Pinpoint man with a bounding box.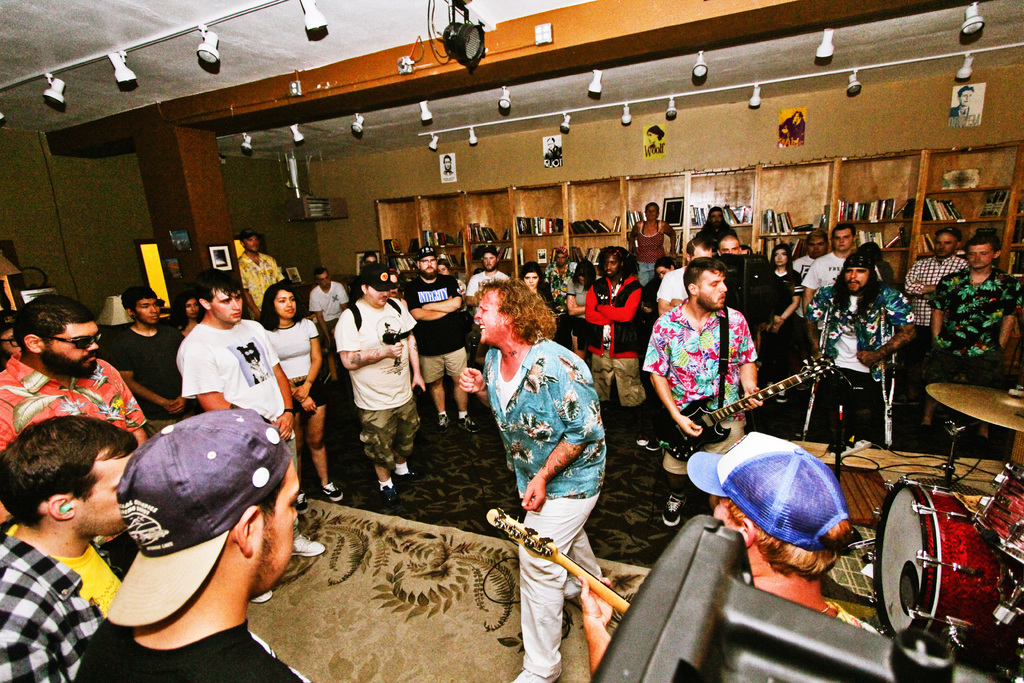
detection(655, 229, 712, 317).
